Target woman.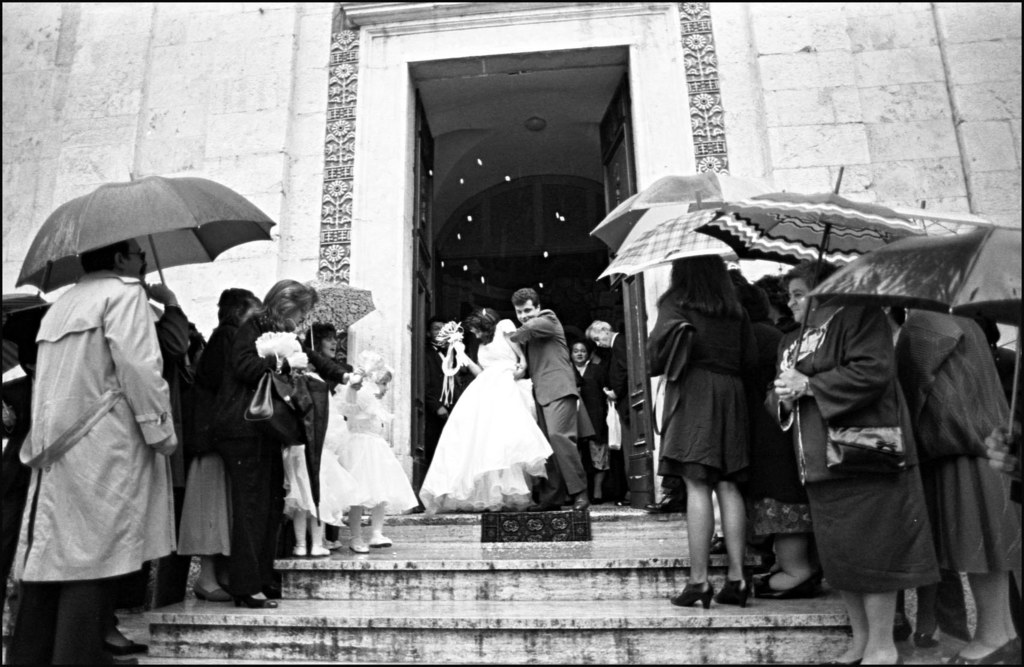
Target region: 632 255 742 623.
